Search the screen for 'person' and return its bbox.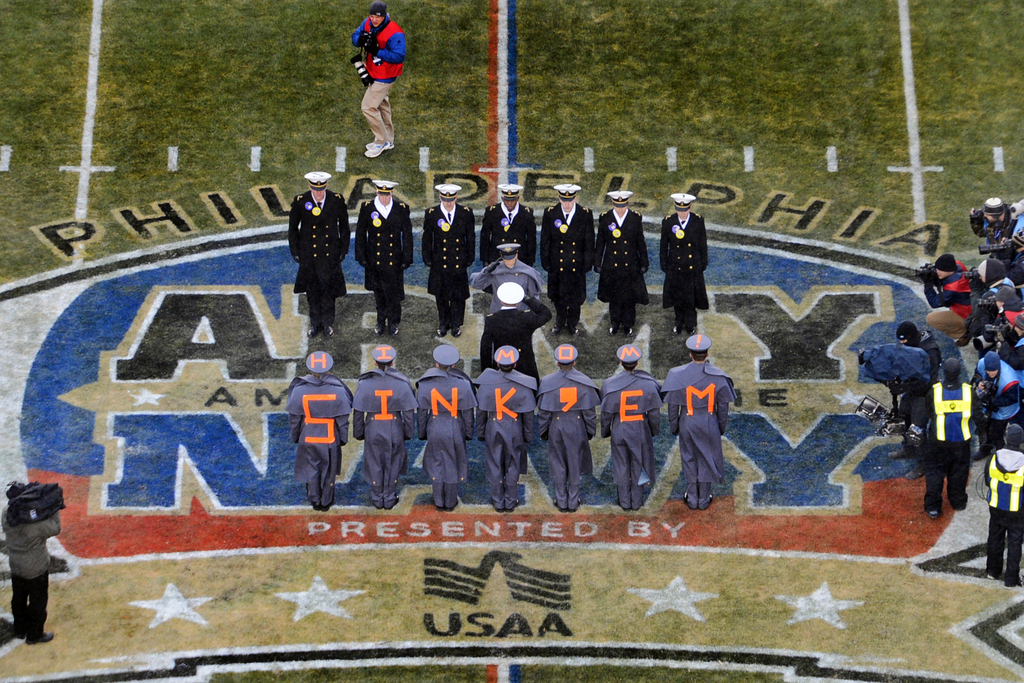
Found: 537:185:596:334.
